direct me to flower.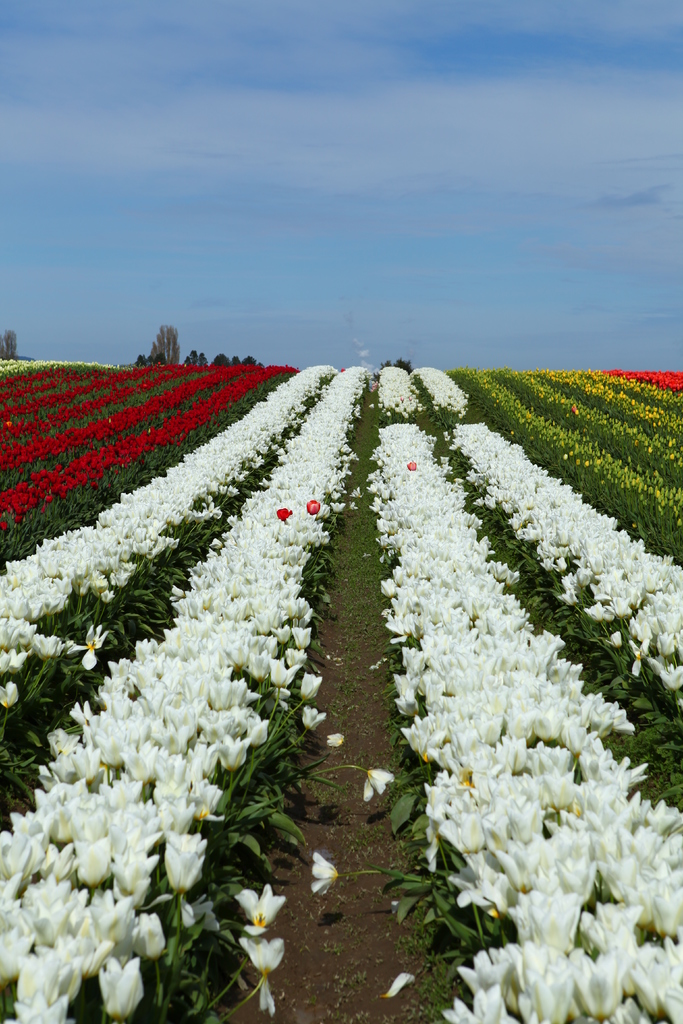
Direction: region(0, 358, 682, 1023).
